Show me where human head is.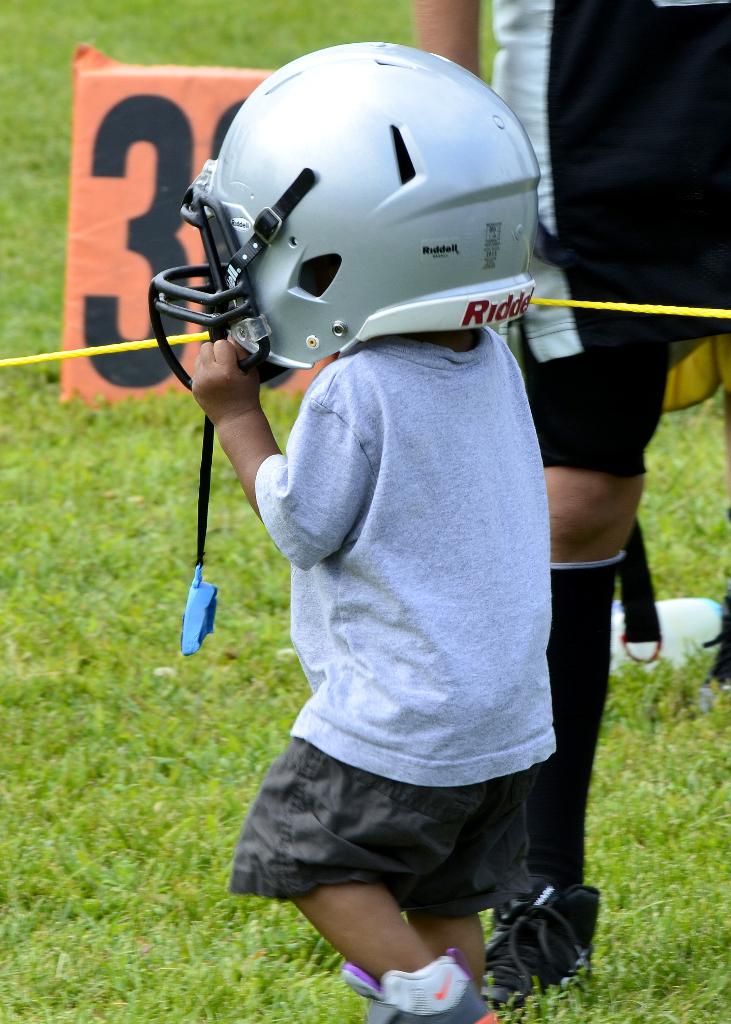
human head is at select_region(152, 33, 539, 343).
